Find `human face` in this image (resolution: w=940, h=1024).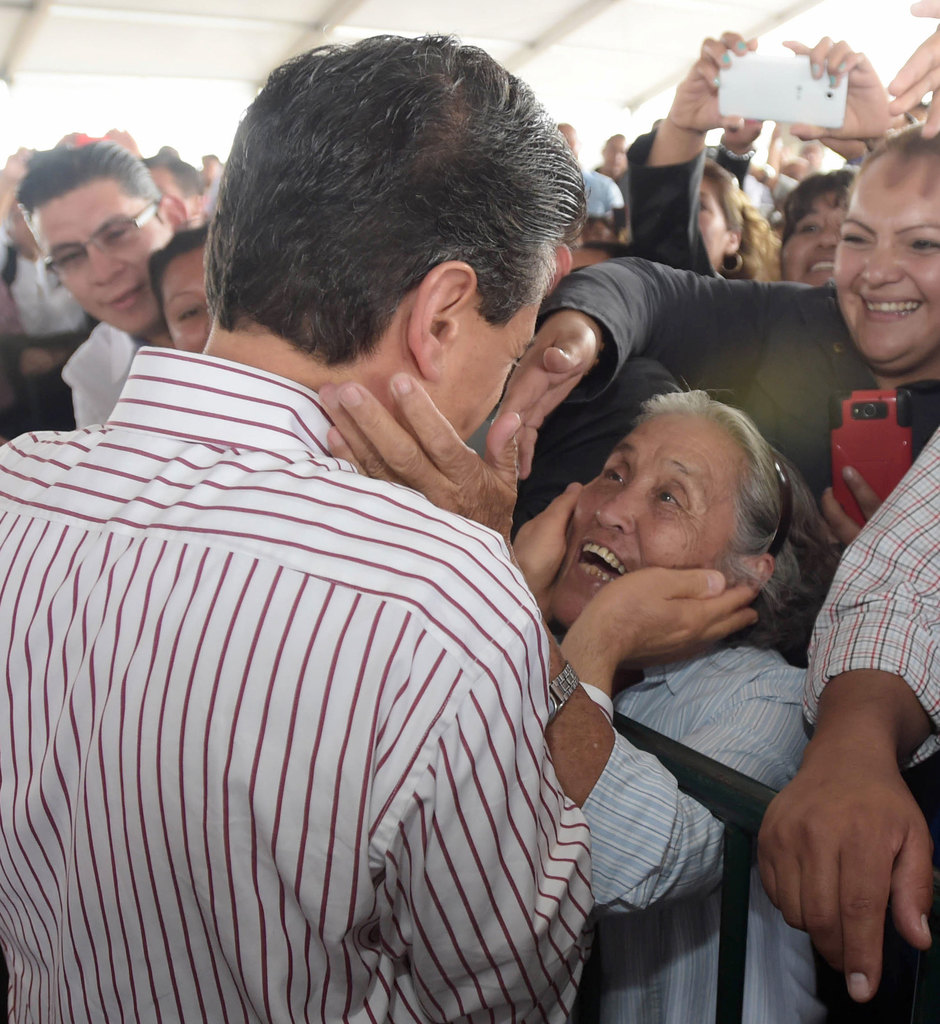
[838,134,939,364].
